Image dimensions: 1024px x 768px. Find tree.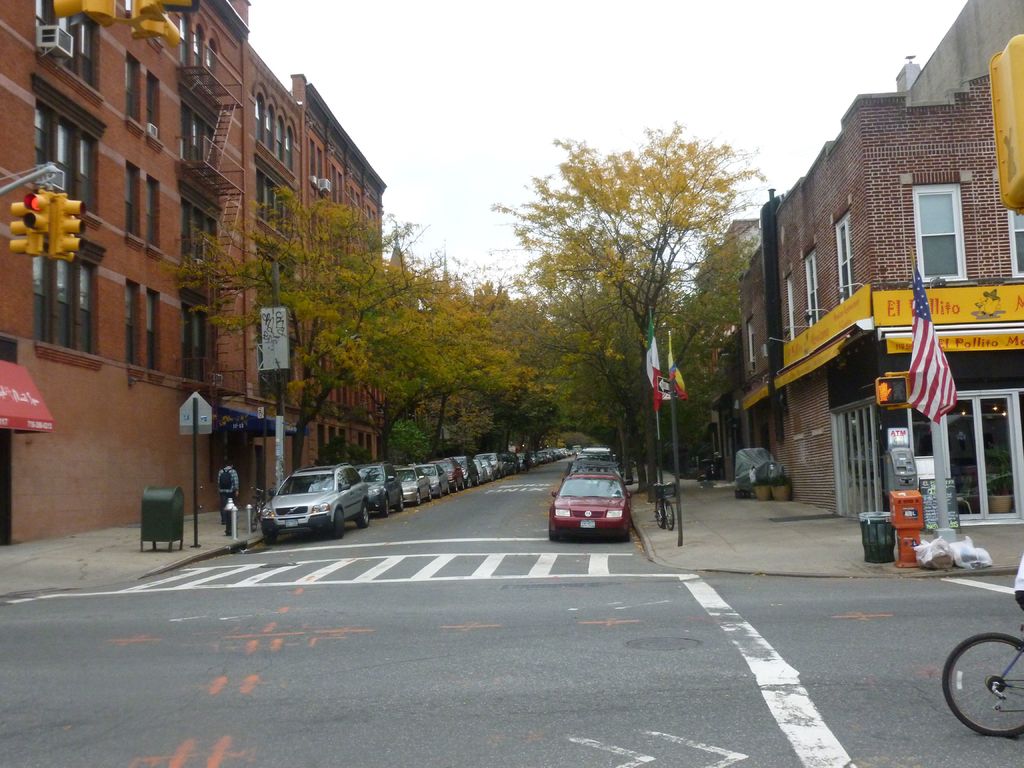
l=490, t=114, r=782, b=505.
